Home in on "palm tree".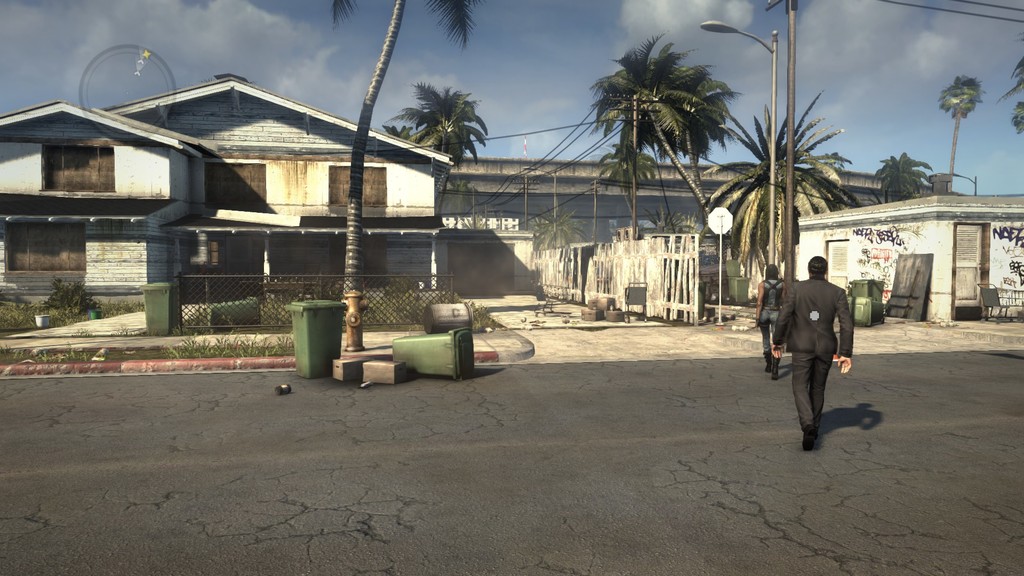
Homed in at bbox=[698, 112, 877, 255].
